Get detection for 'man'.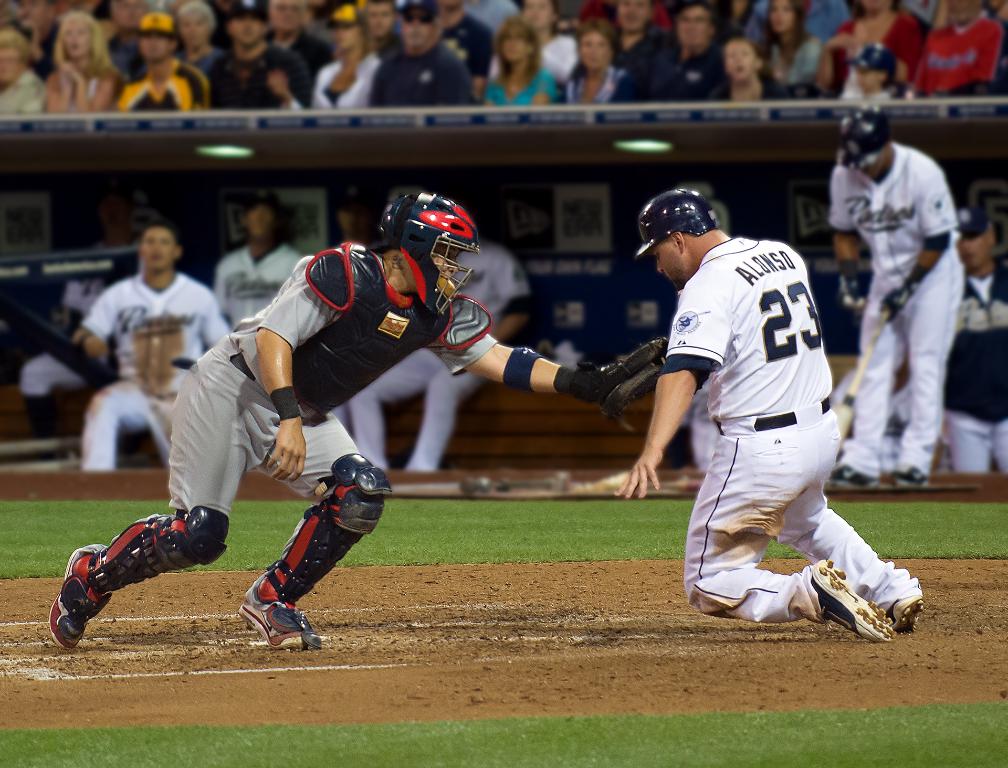
Detection: rect(613, 188, 925, 641).
